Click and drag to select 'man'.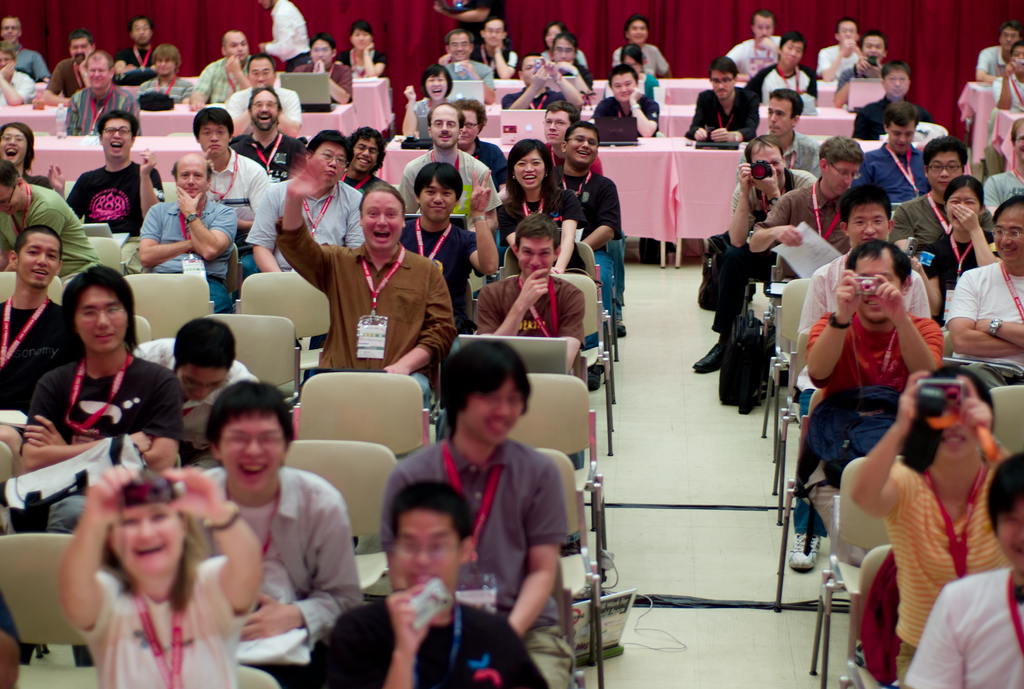
Selection: box=[0, 225, 75, 424].
